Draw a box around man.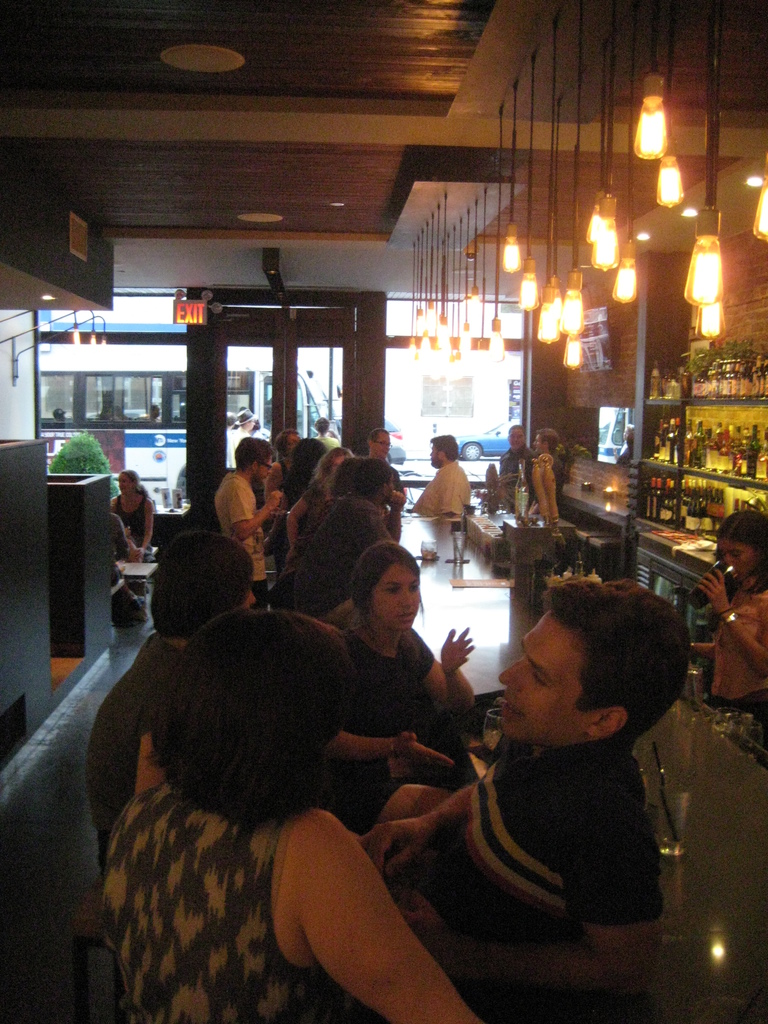
212,435,289,607.
